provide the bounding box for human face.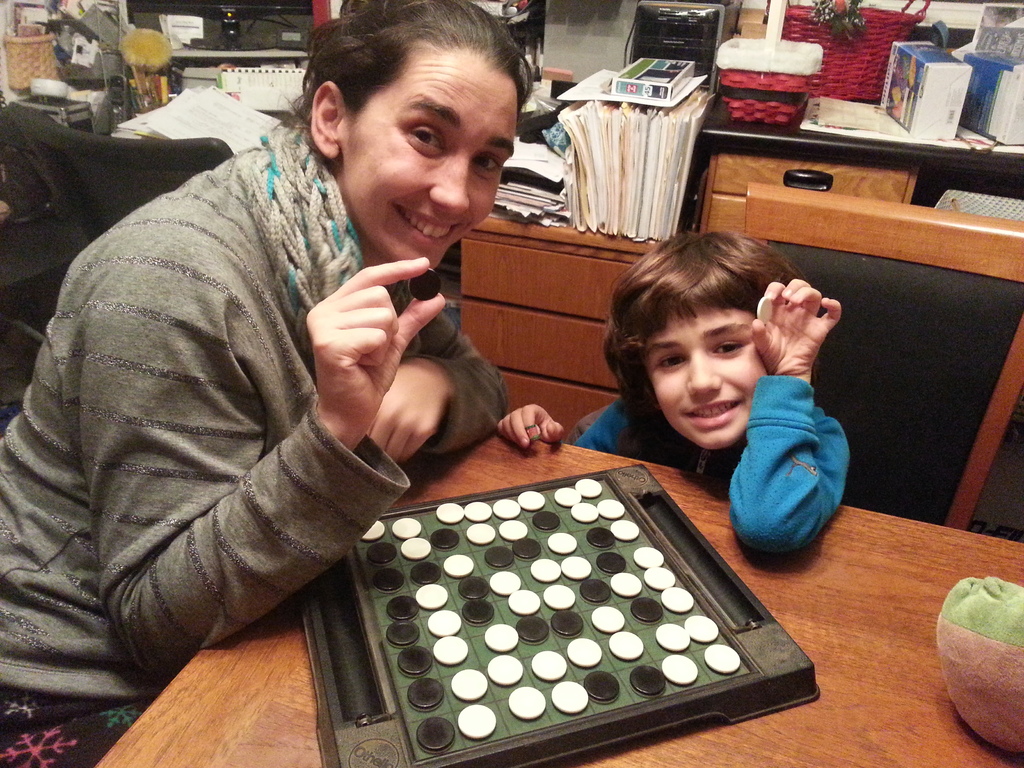
345 57 514 273.
